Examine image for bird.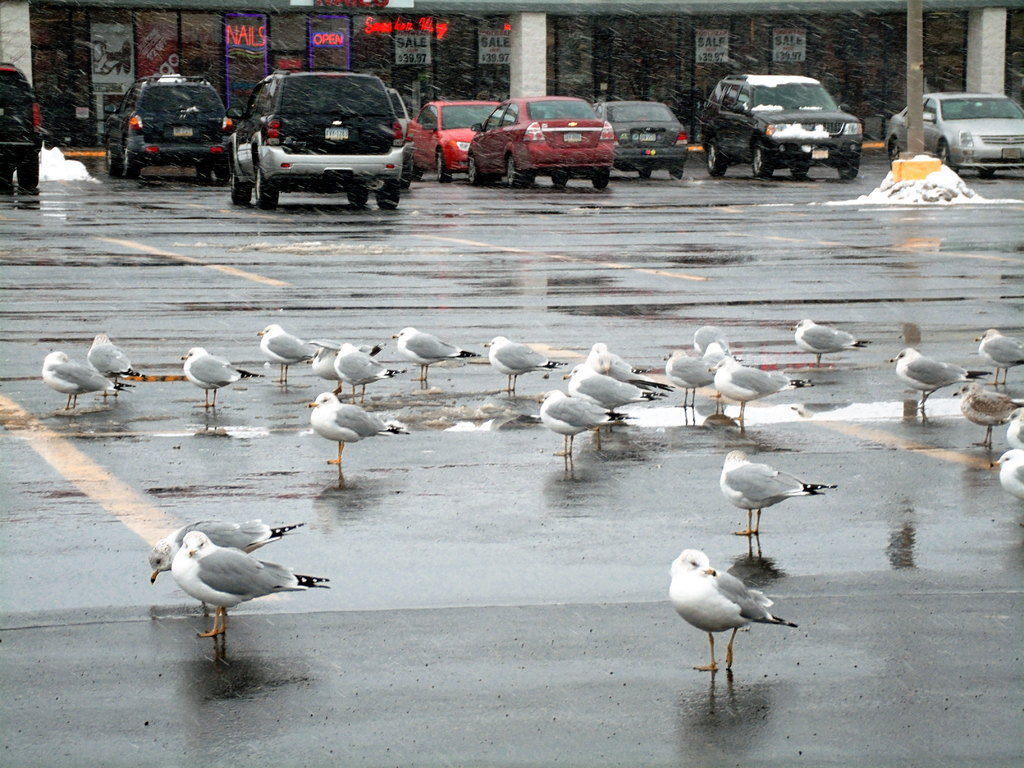
Examination result: left=334, top=342, right=406, bottom=403.
